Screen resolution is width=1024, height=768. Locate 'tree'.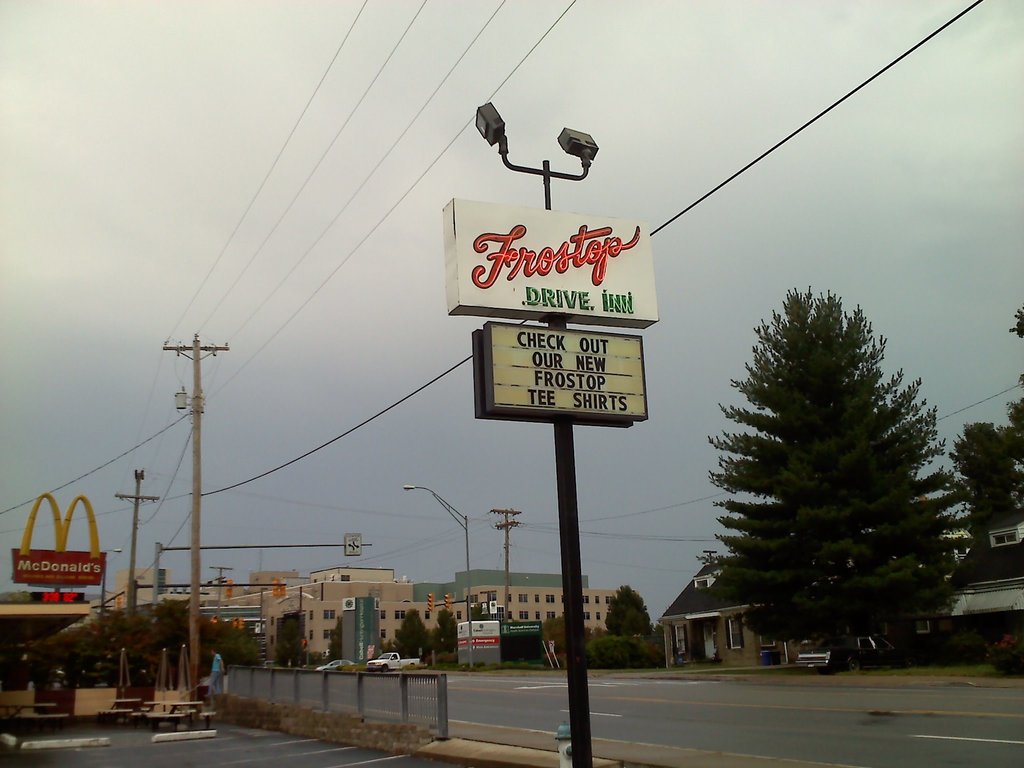
428, 608, 469, 654.
